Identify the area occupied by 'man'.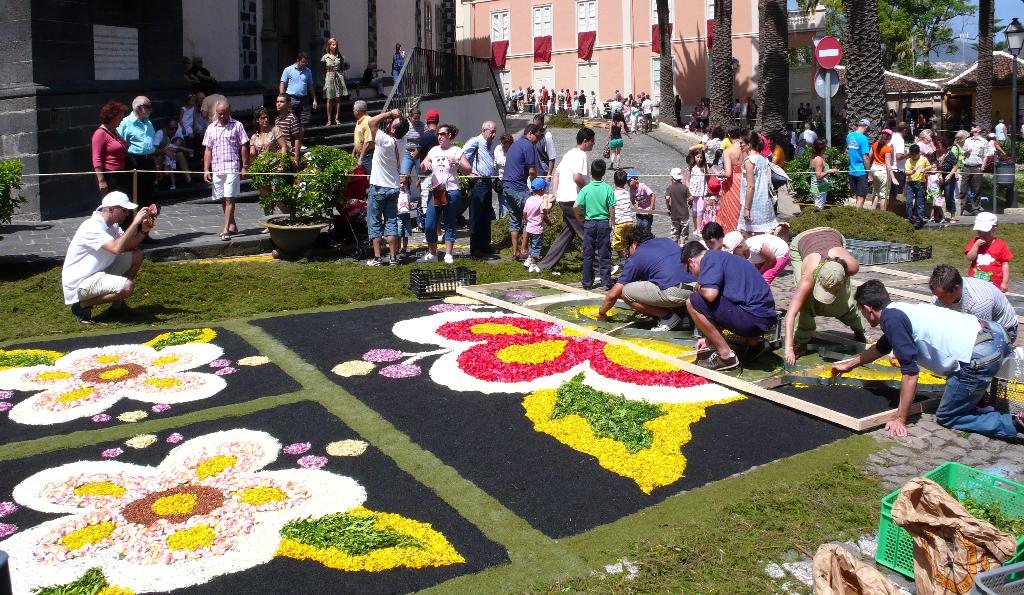
Area: <box>531,126,597,275</box>.
